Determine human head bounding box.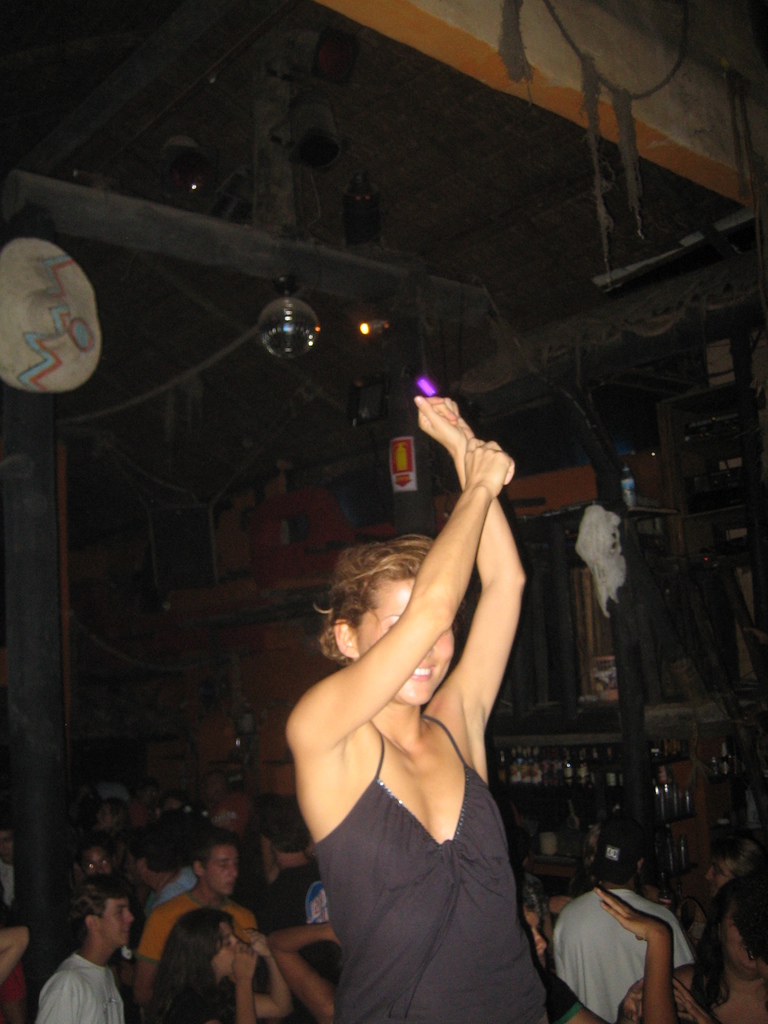
Determined: detection(188, 835, 240, 900).
